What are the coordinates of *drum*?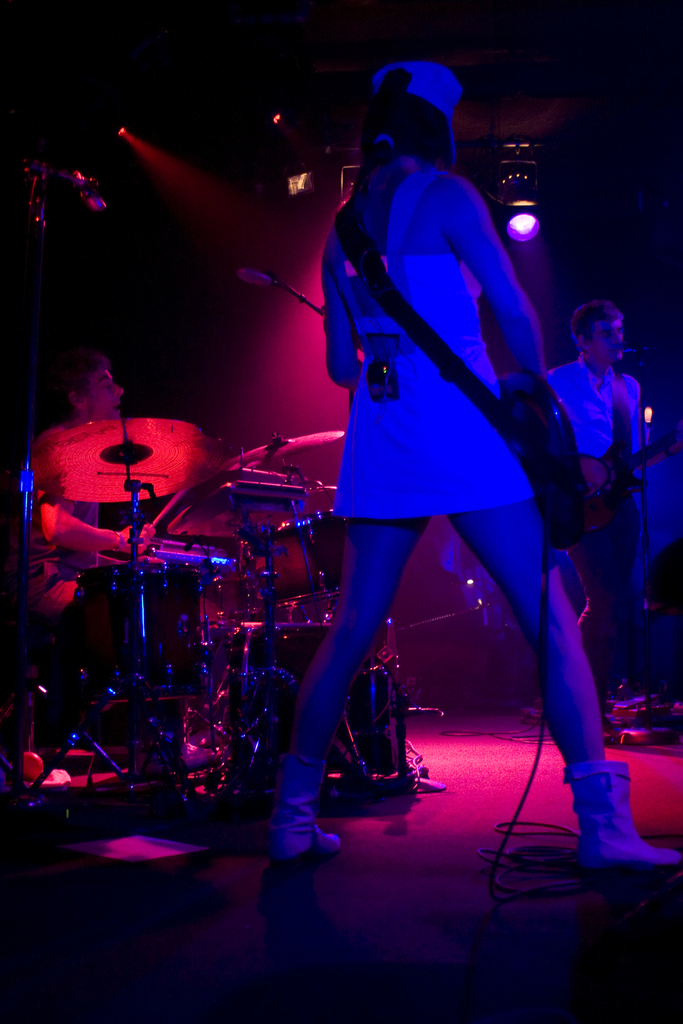
select_region(258, 511, 338, 611).
